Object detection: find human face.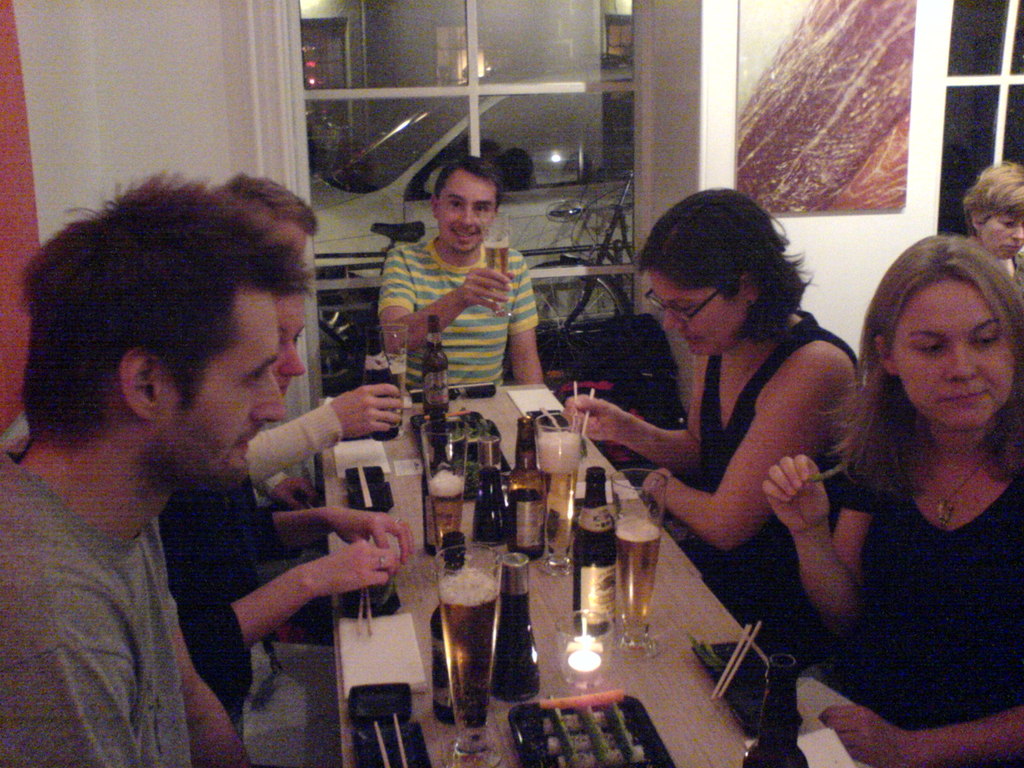
[149,294,287,495].
